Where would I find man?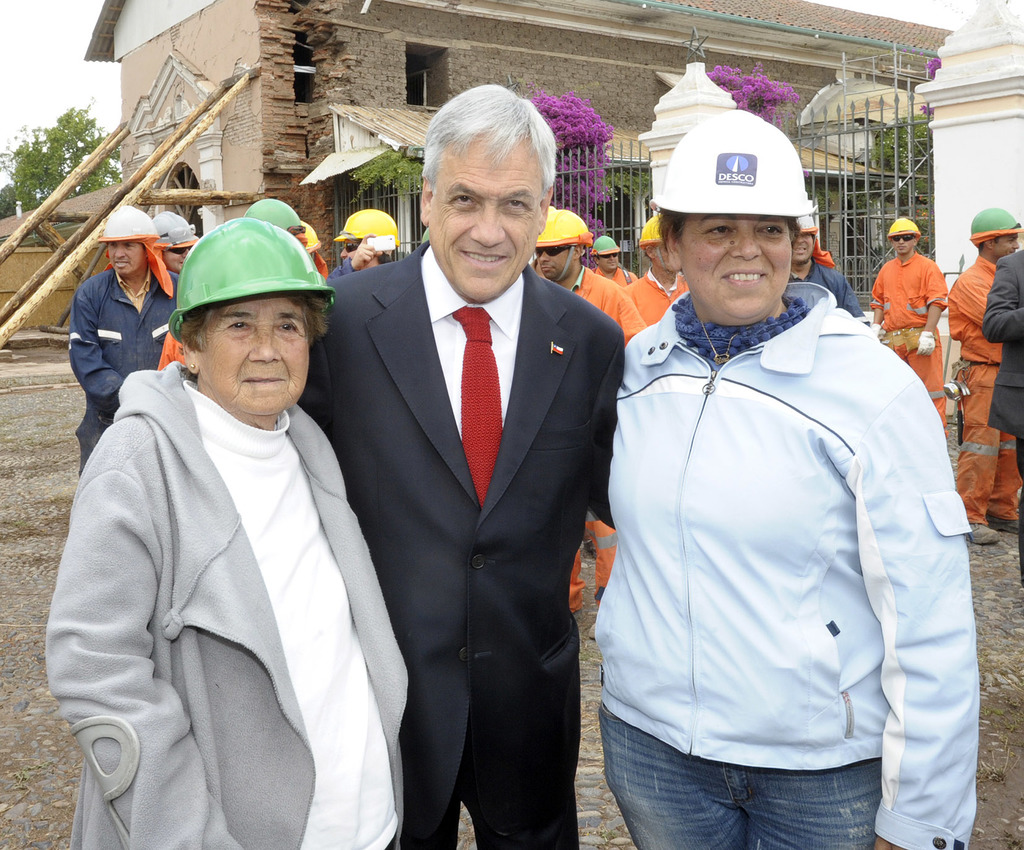
At bbox=[313, 92, 630, 849].
